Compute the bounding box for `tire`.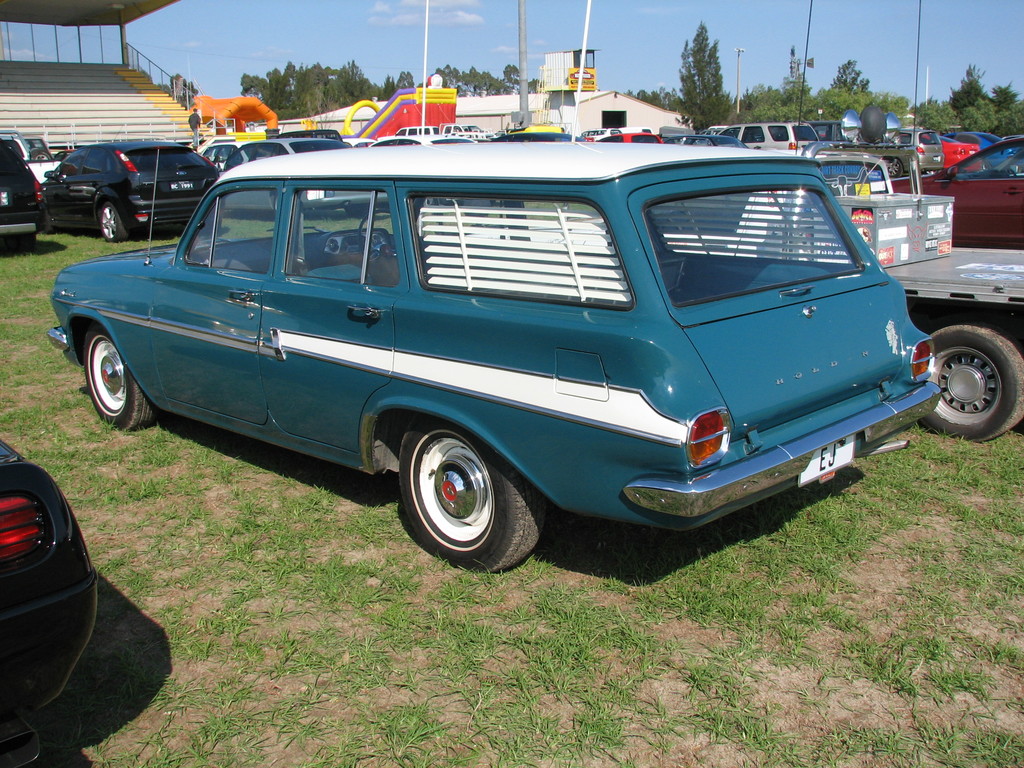
l=914, t=323, r=1023, b=442.
